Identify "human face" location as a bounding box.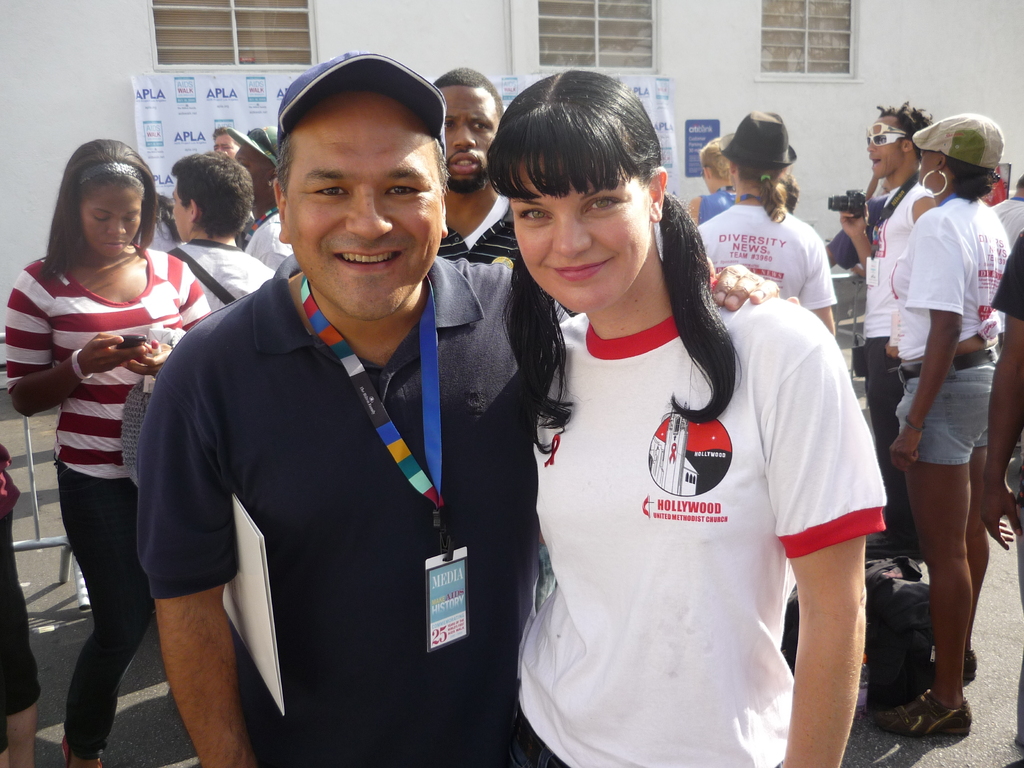
bbox=(868, 113, 906, 178).
